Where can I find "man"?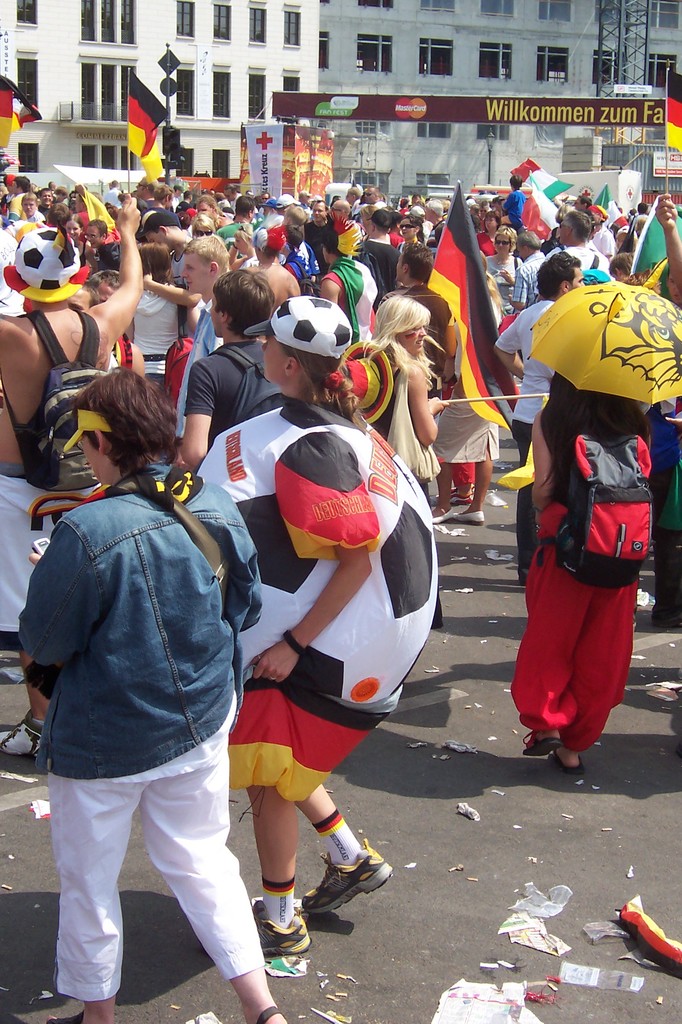
You can find it at (left=493, top=257, right=590, bottom=474).
